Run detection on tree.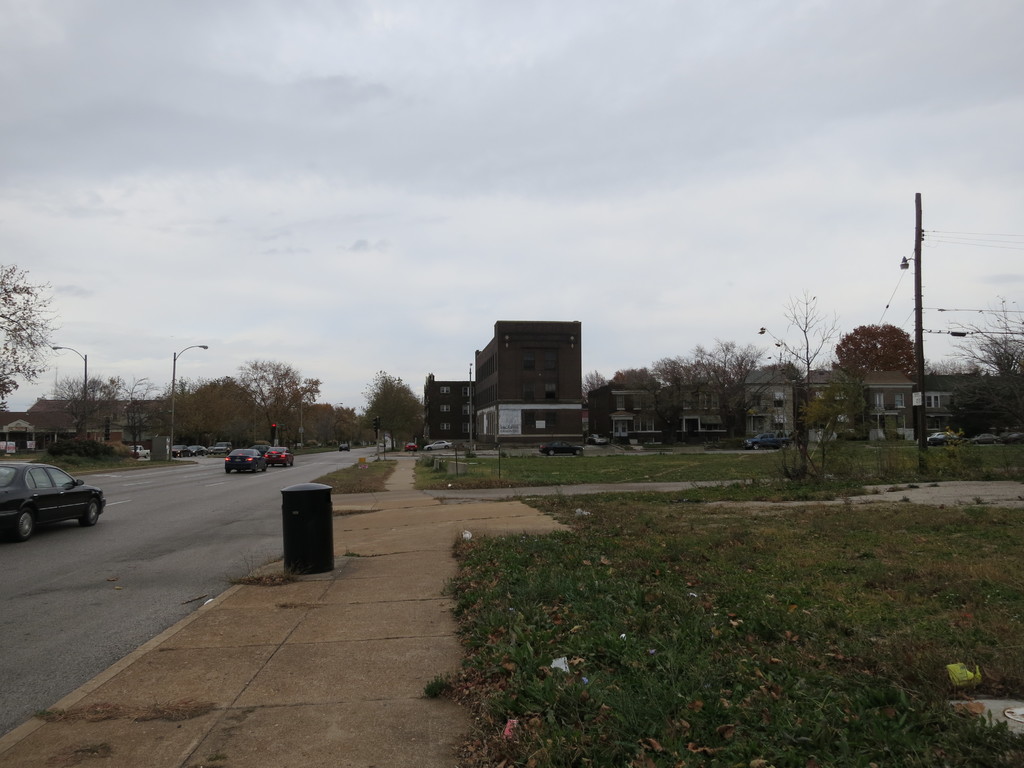
Result: 578, 369, 611, 410.
